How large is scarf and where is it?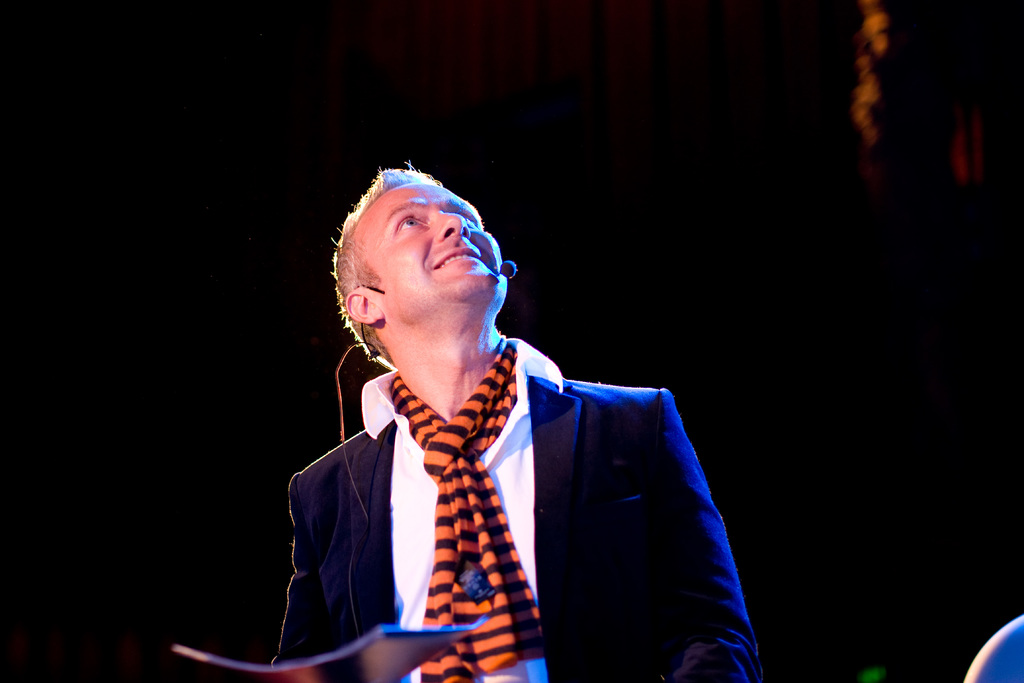
Bounding box: locate(383, 327, 545, 682).
